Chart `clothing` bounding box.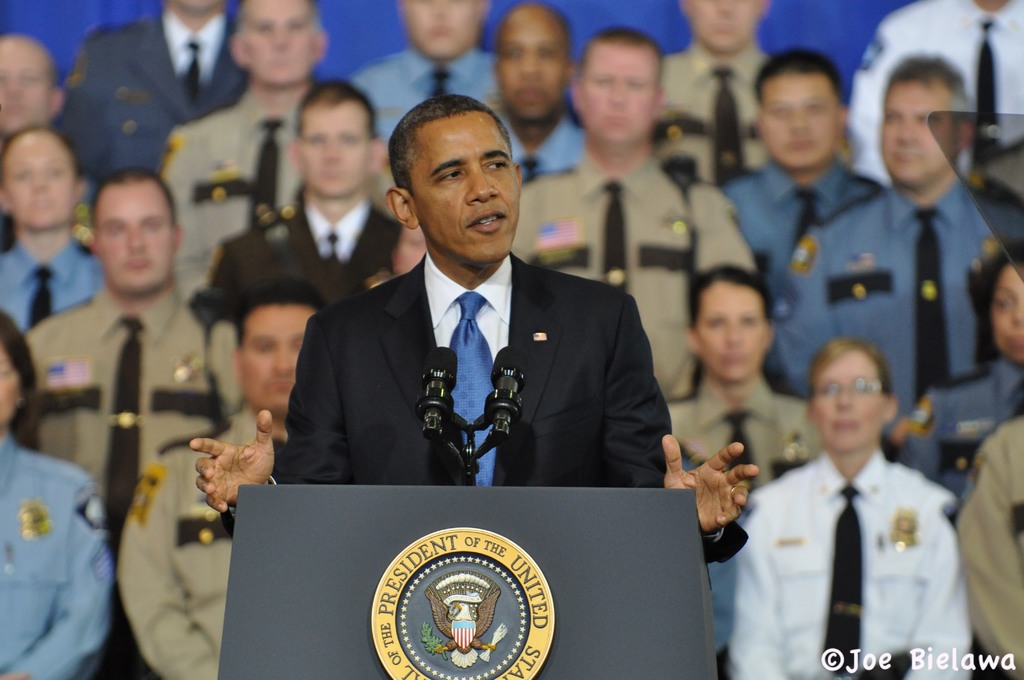
Charted: <box>508,150,752,403</box>.
